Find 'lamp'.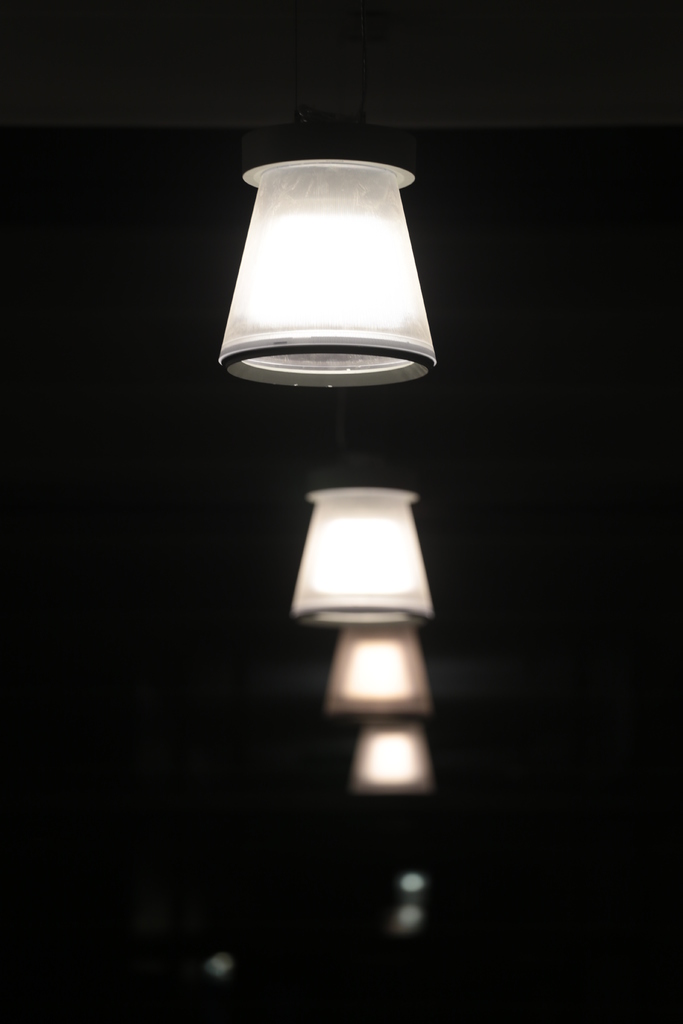
l=382, t=839, r=452, b=946.
